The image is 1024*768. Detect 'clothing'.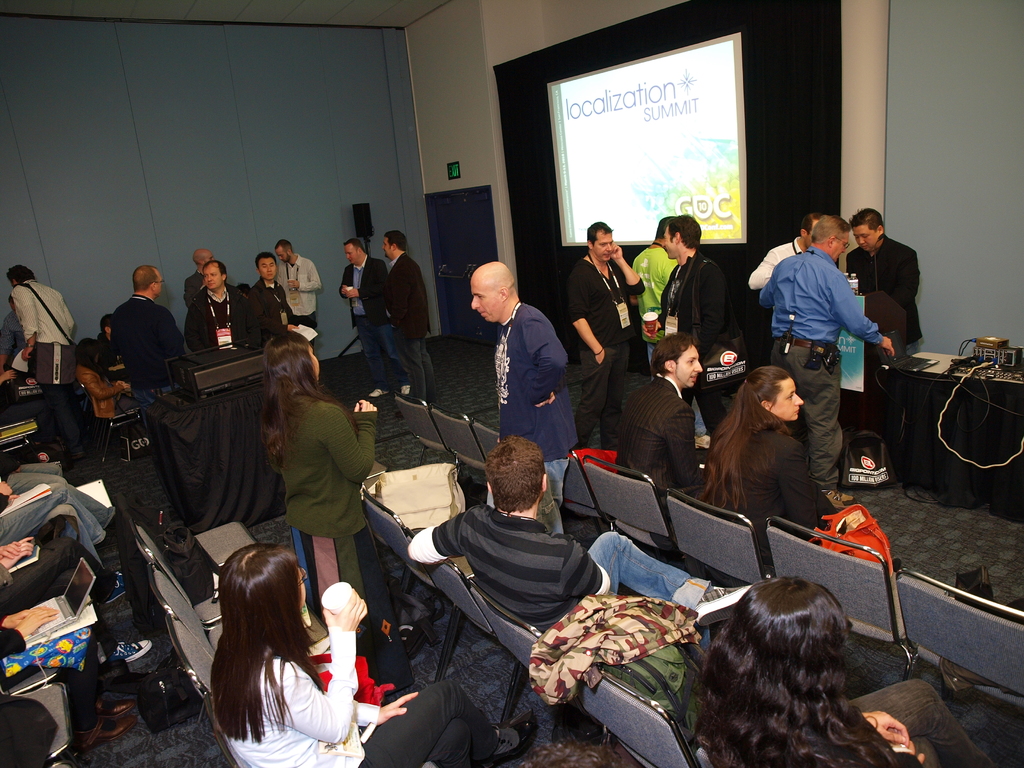
Detection: box(378, 255, 432, 403).
